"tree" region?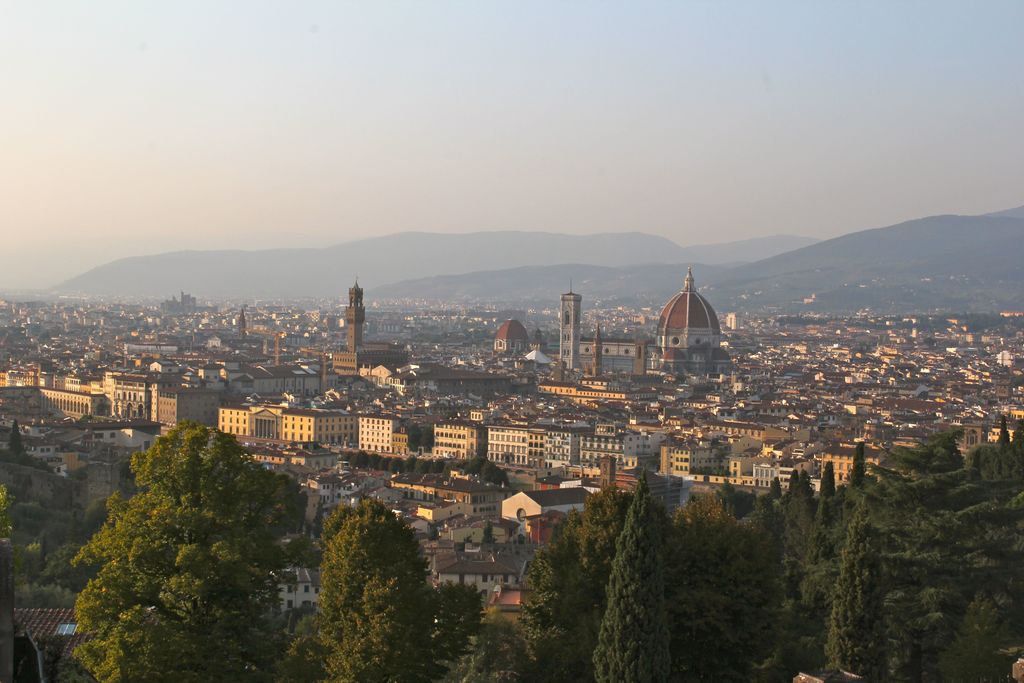
{"x1": 521, "y1": 504, "x2": 581, "y2": 682}
